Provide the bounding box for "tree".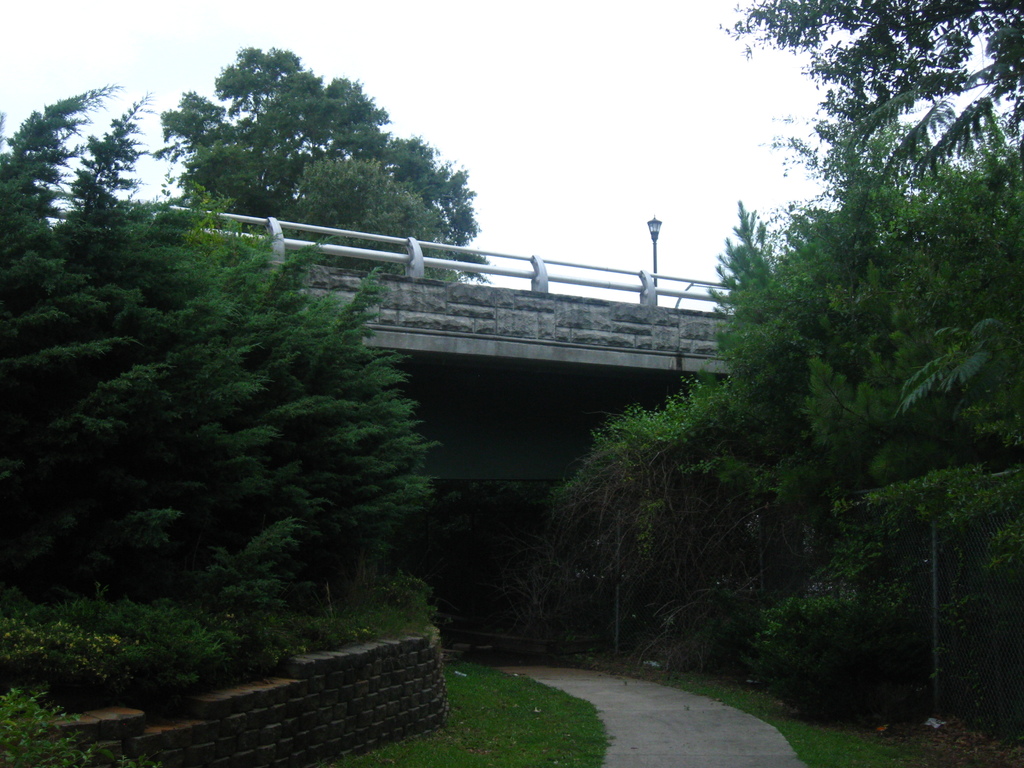
pyautogui.locateOnScreen(159, 45, 490, 275).
